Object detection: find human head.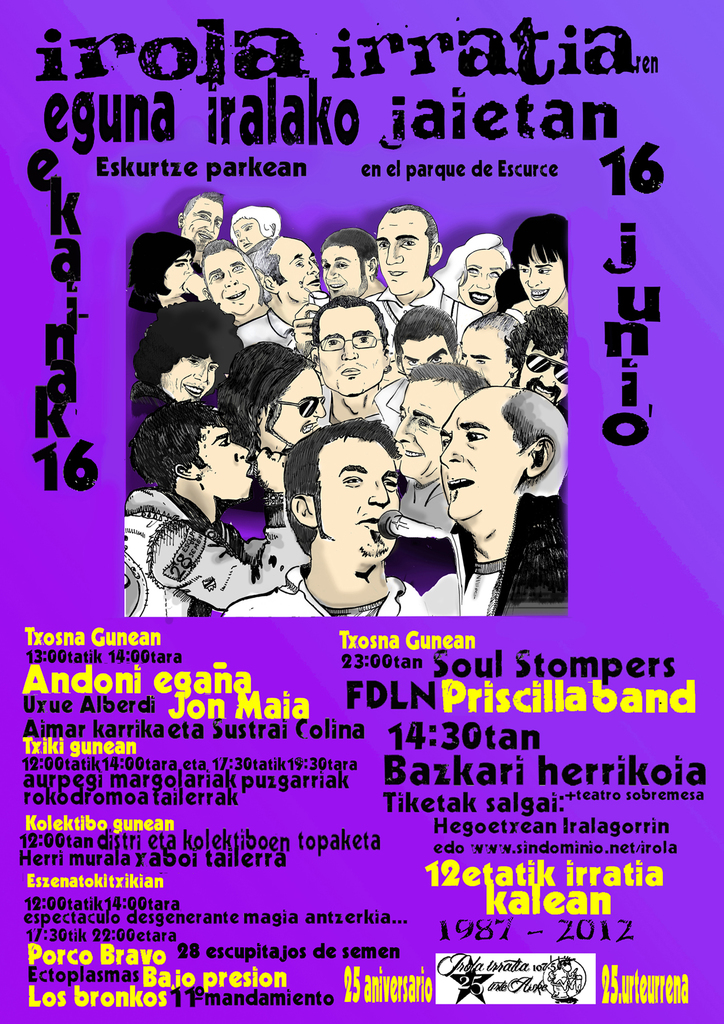
318, 227, 380, 298.
